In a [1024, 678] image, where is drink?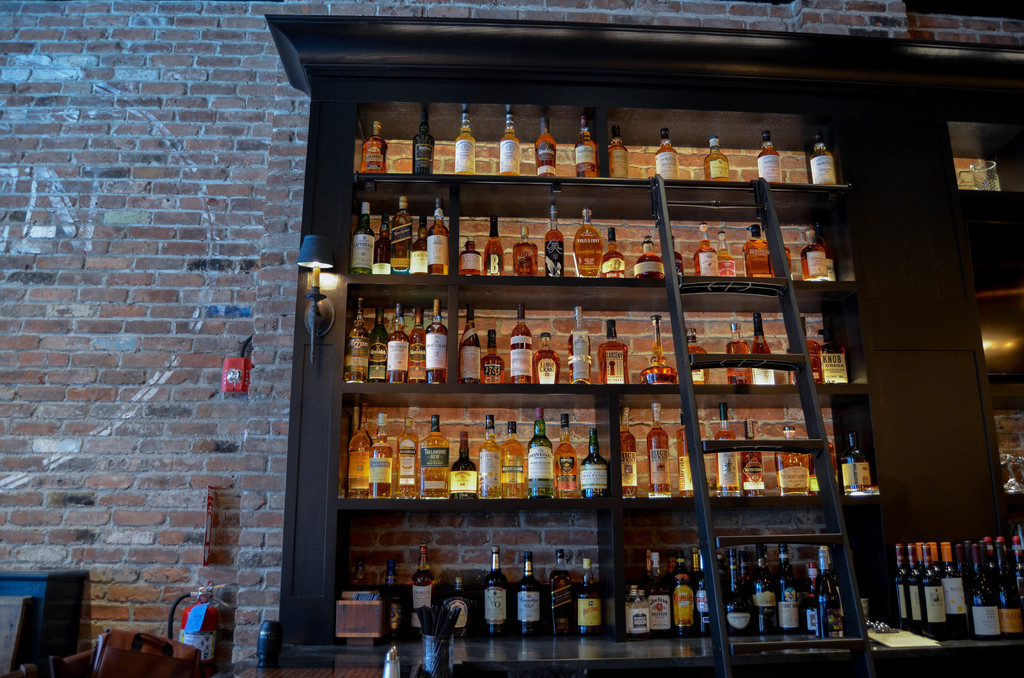
x1=896 y1=537 x2=1023 y2=638.
